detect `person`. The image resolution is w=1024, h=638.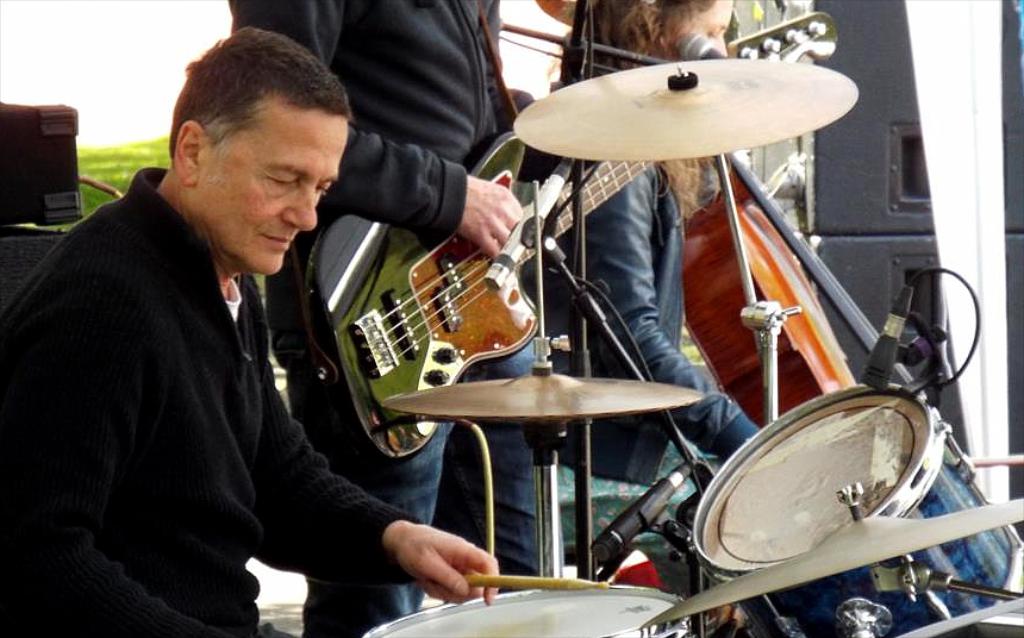
x1=0, y1=26, x2=498, y2=637.
